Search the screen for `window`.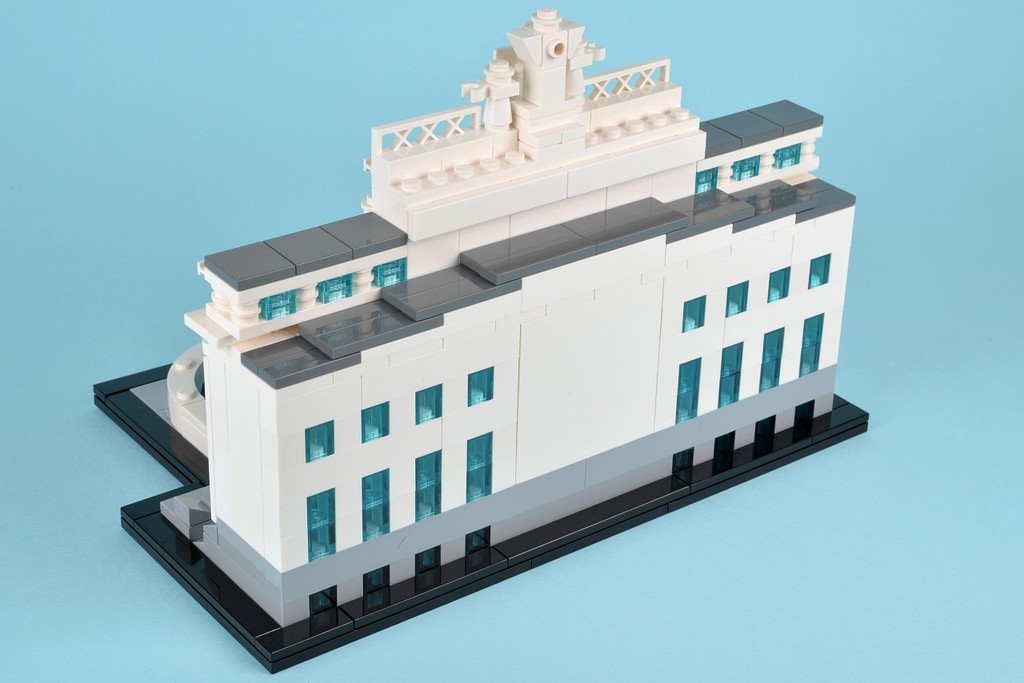
Found at select_region(306, 487, 344, 563).
